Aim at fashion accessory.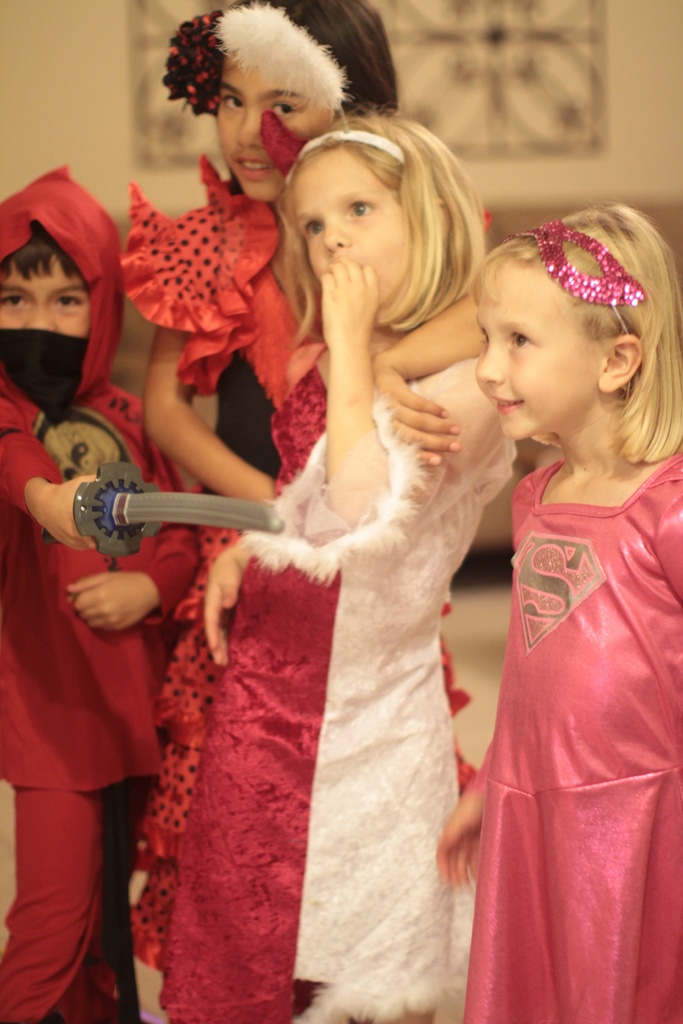
Aimed at {"left": 110, "top": 152, "right": 308, "bottom": 423}.
